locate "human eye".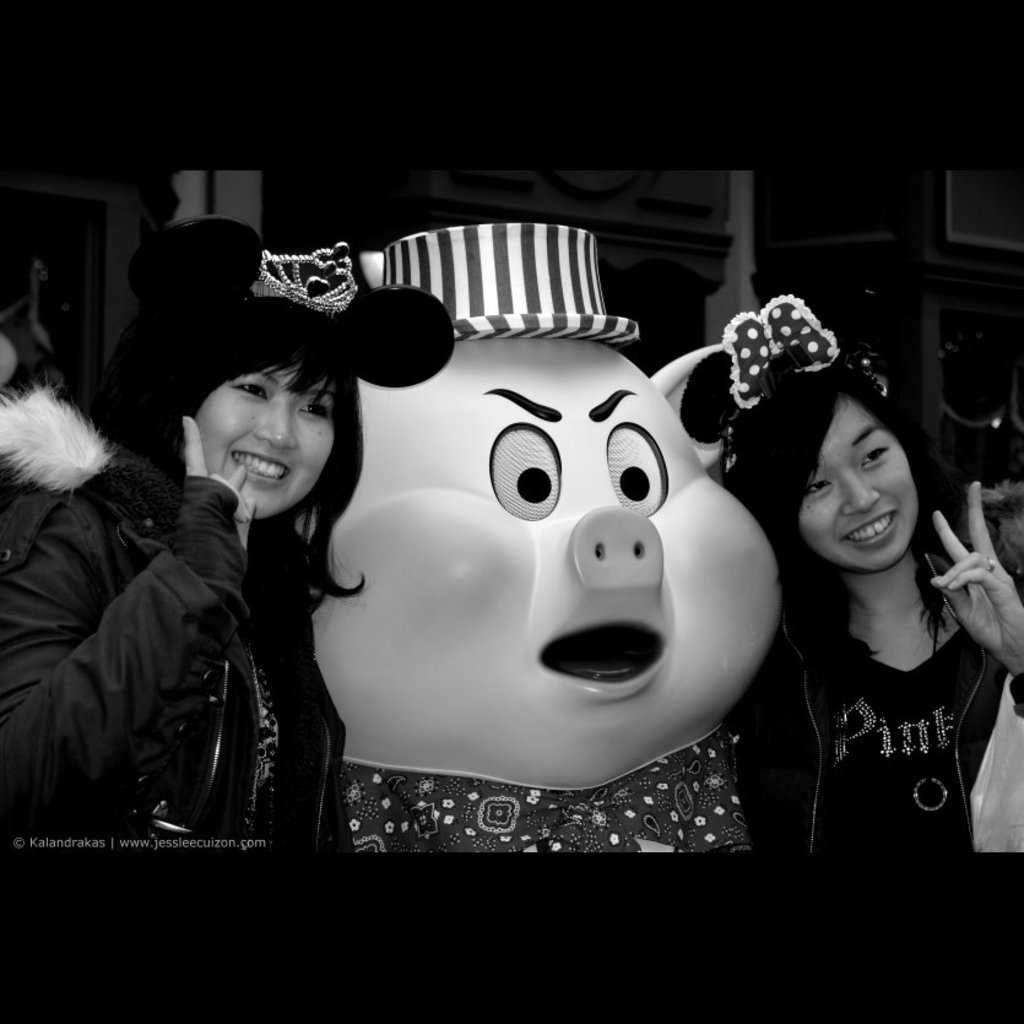
Bounding box: Rect(860, 444, 892, 470).
